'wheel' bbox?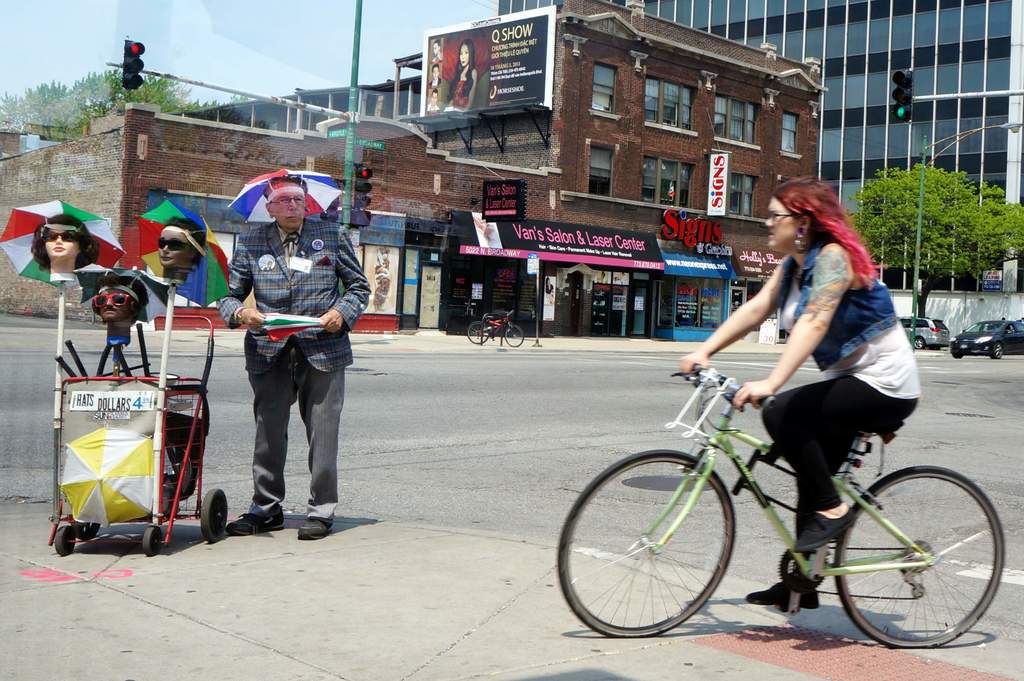
pyautogui.locateOnScreen(575, 447, 750, 646)
